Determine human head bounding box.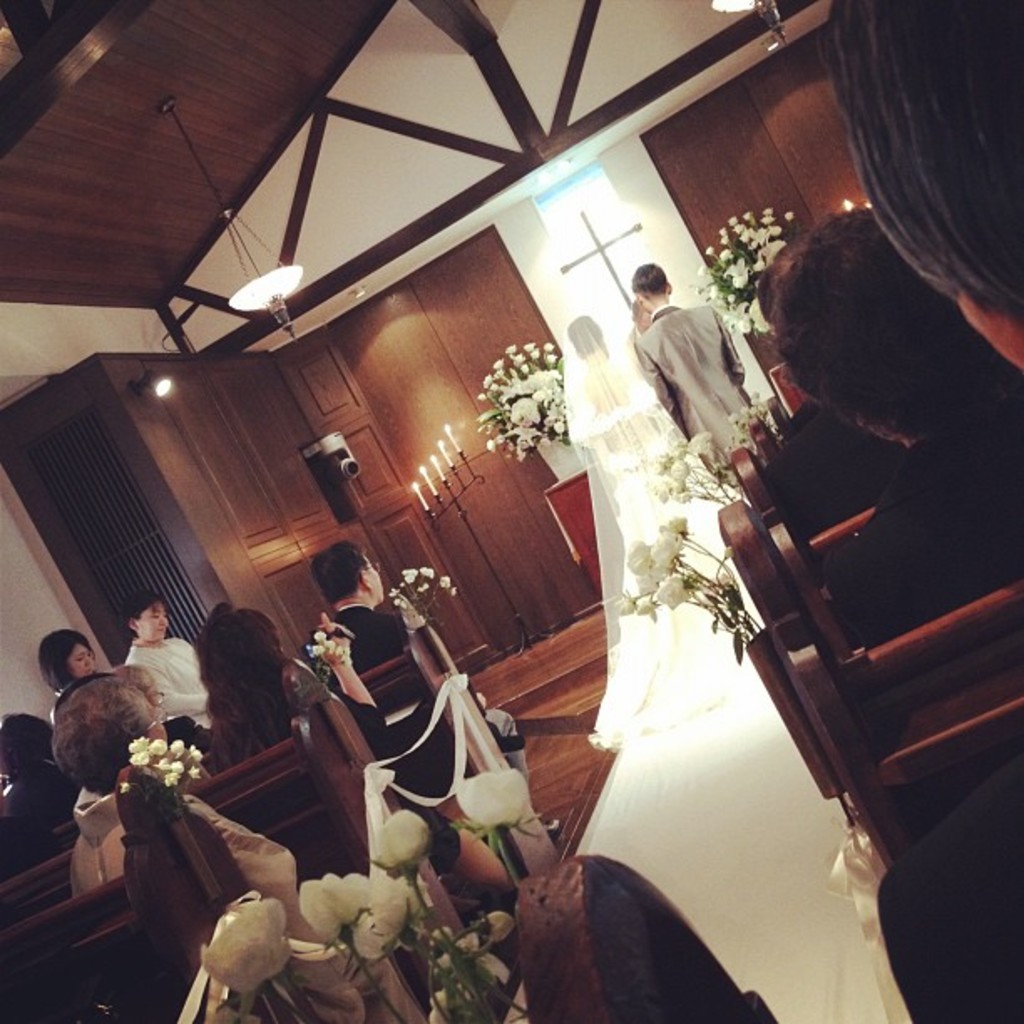
Determined: bbox(827, 0, 1022, 375).
